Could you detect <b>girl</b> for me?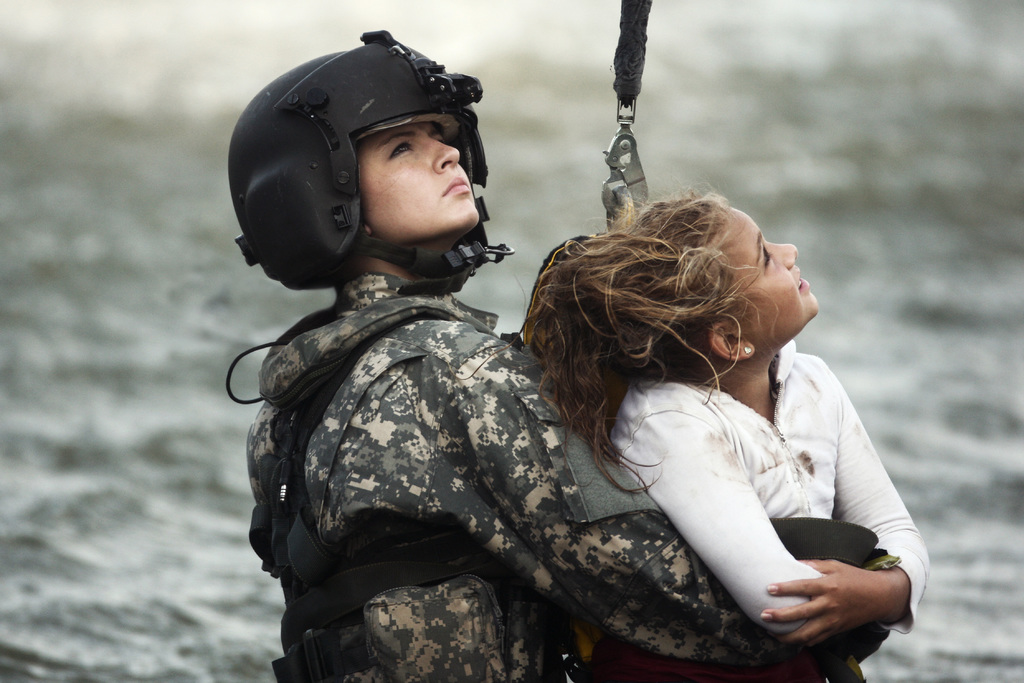
Detection result: bbox(519, 179, 931, 646).
